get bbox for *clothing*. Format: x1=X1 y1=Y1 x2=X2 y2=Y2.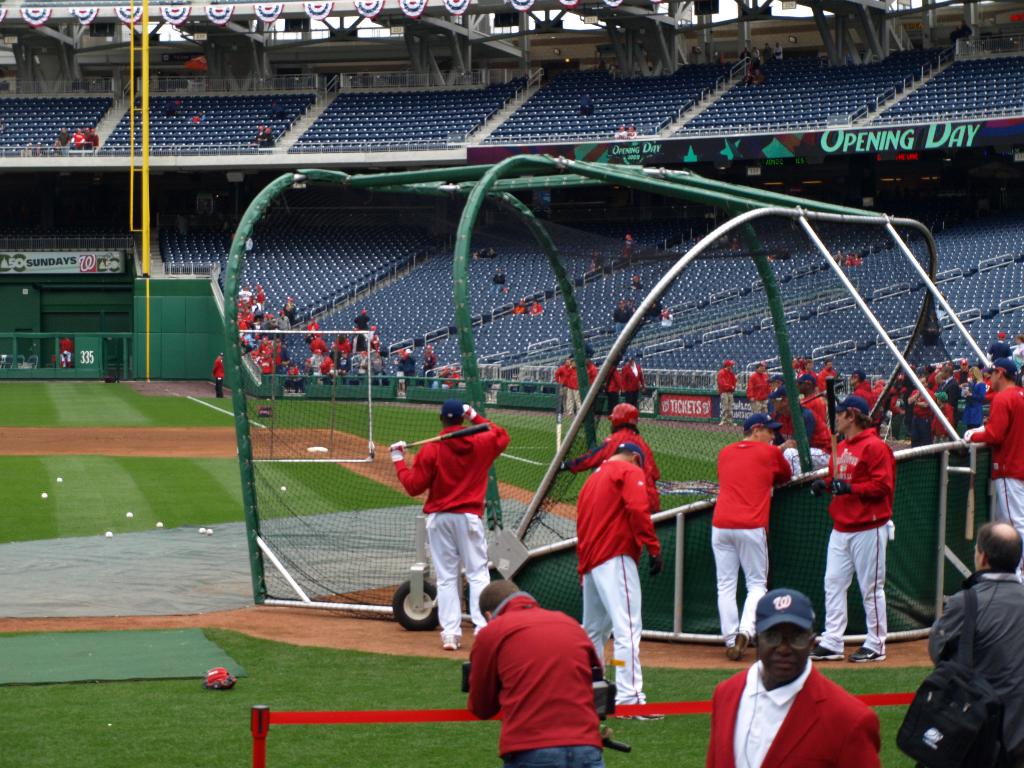
x1=339 y1=355 x2=351 y2=381.
